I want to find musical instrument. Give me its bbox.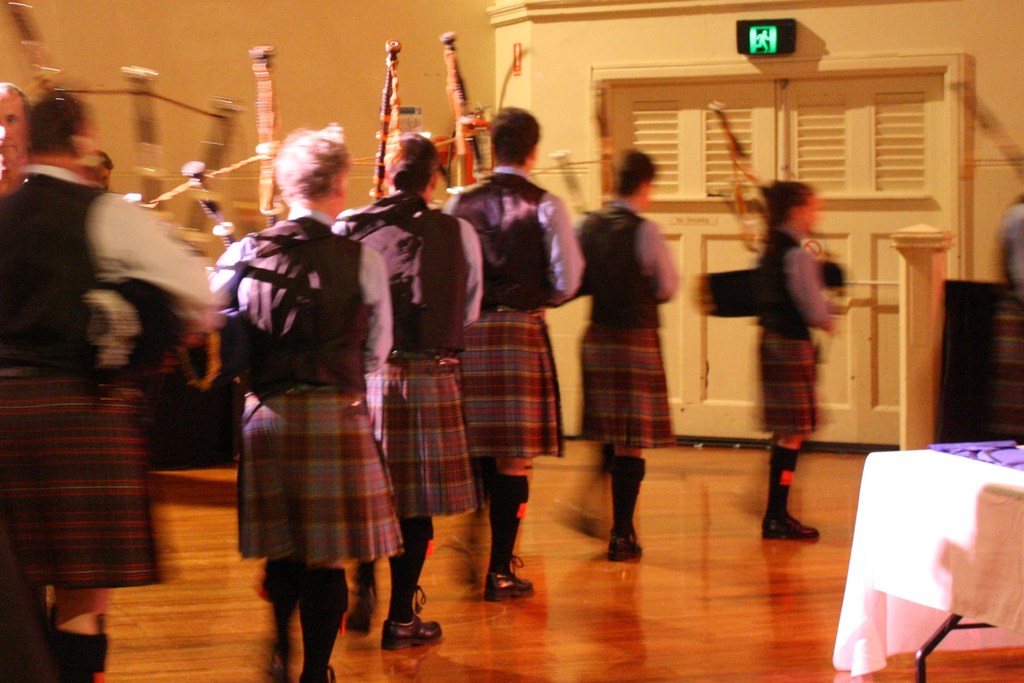
x1=0 y1=0 x2=107 y2=193.
